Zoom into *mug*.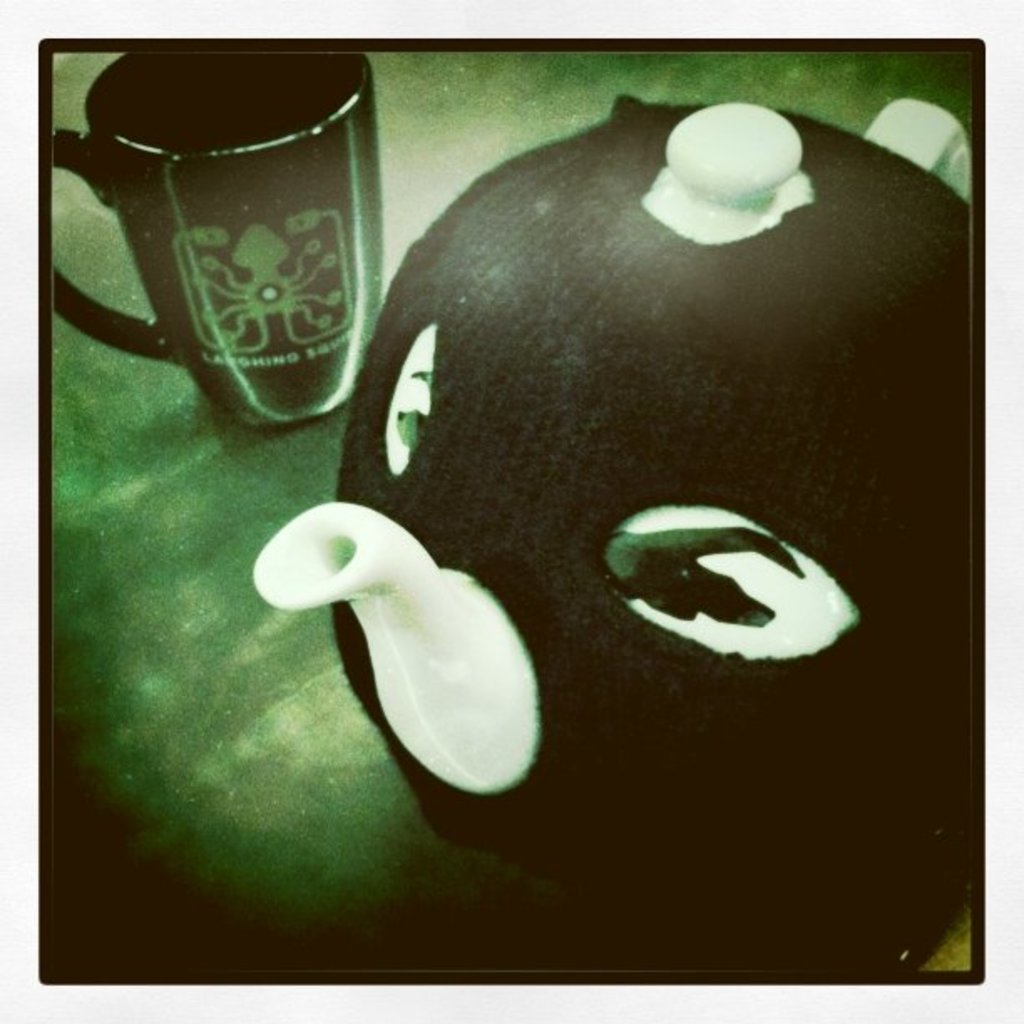
Zoom target: left=52, top=54, right=383, bottom=432.
